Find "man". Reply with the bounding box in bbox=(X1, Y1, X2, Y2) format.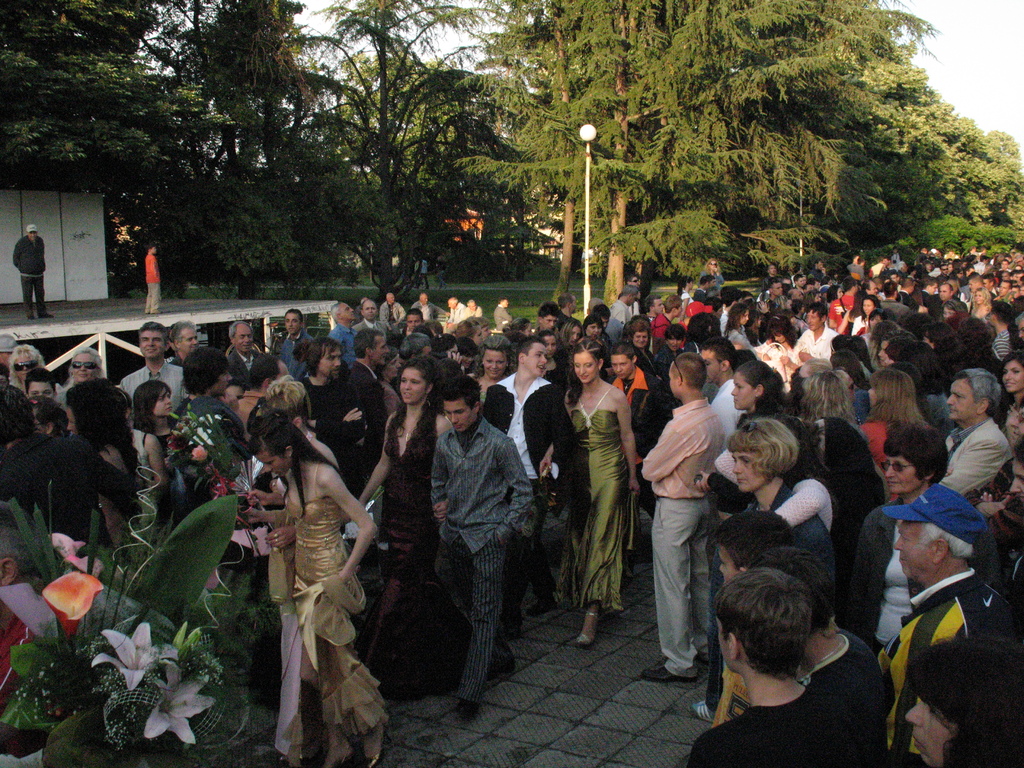
bbox=(329, 302, 359, 363).
